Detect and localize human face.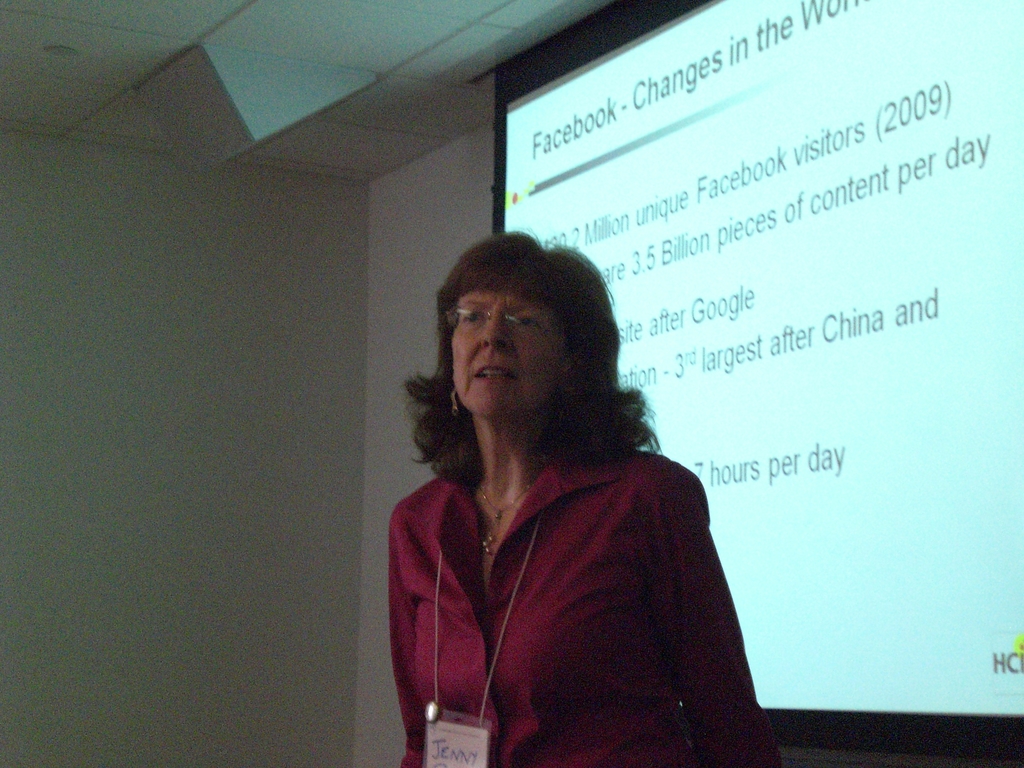
Localized at left=451, top=292, right=563, bottom=418.
